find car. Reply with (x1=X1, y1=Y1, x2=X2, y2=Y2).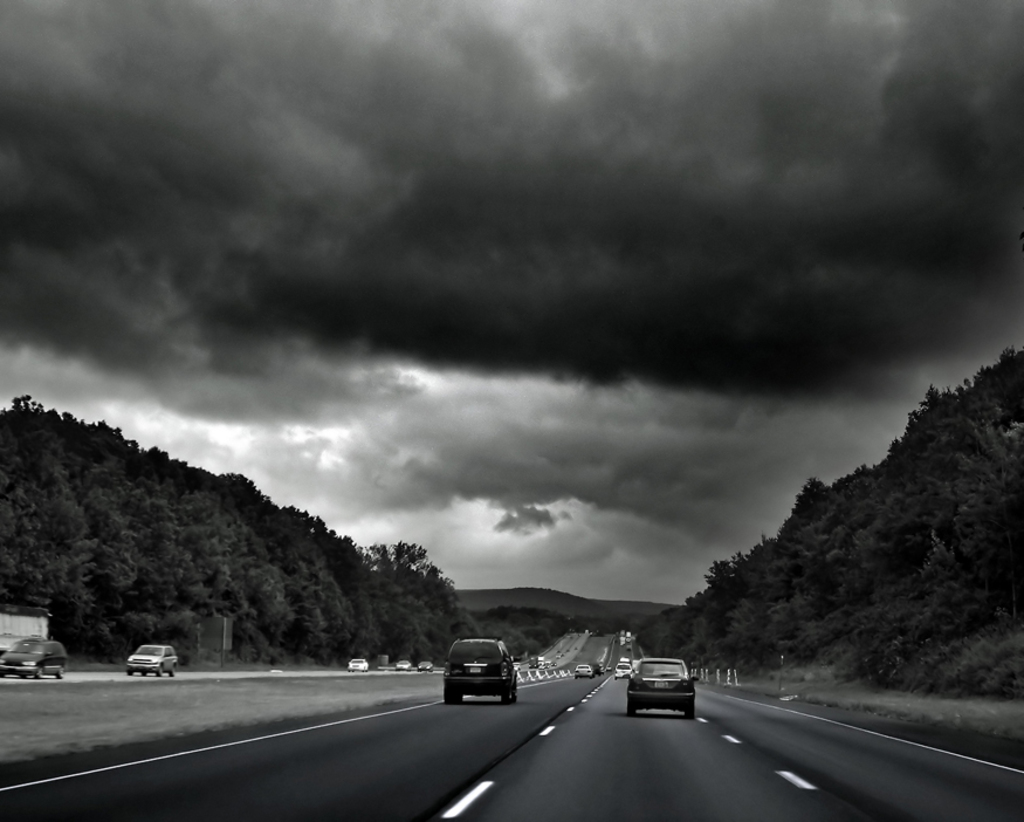
(x1=626, y1=663, x2=699, y2=721).
